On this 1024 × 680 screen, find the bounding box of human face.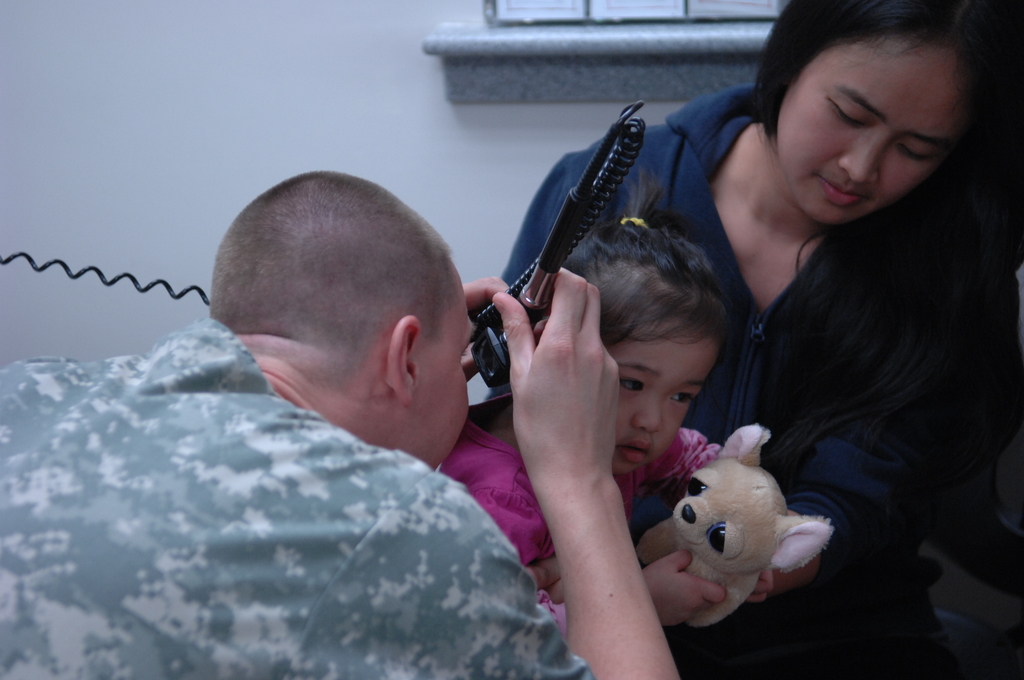
Bounding box: crop(428, 260, 476, 441).
